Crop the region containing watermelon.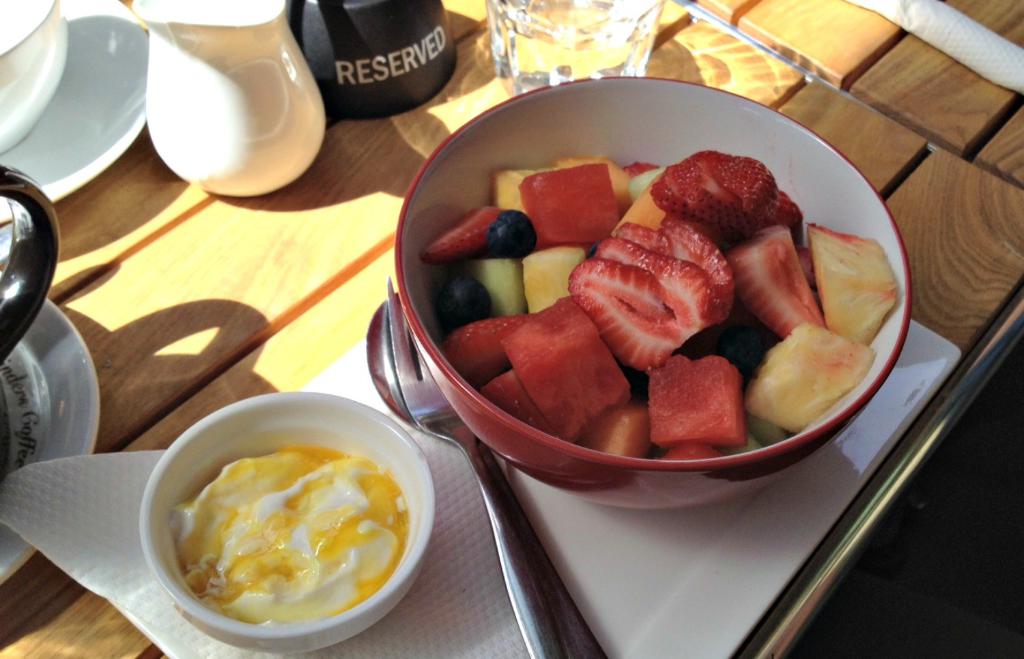
Crop region: bbox=(657, 440, 725, 463).
